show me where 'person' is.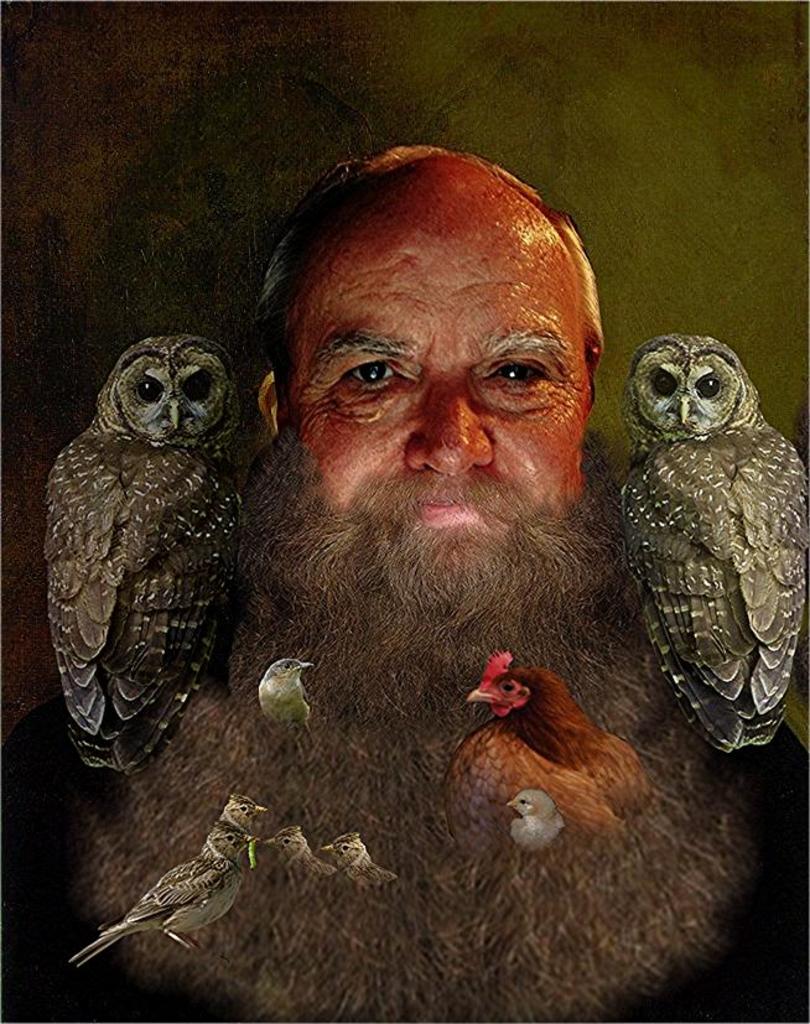
'person' is at (x1=154, y1=124, x2=717, y2=965).
